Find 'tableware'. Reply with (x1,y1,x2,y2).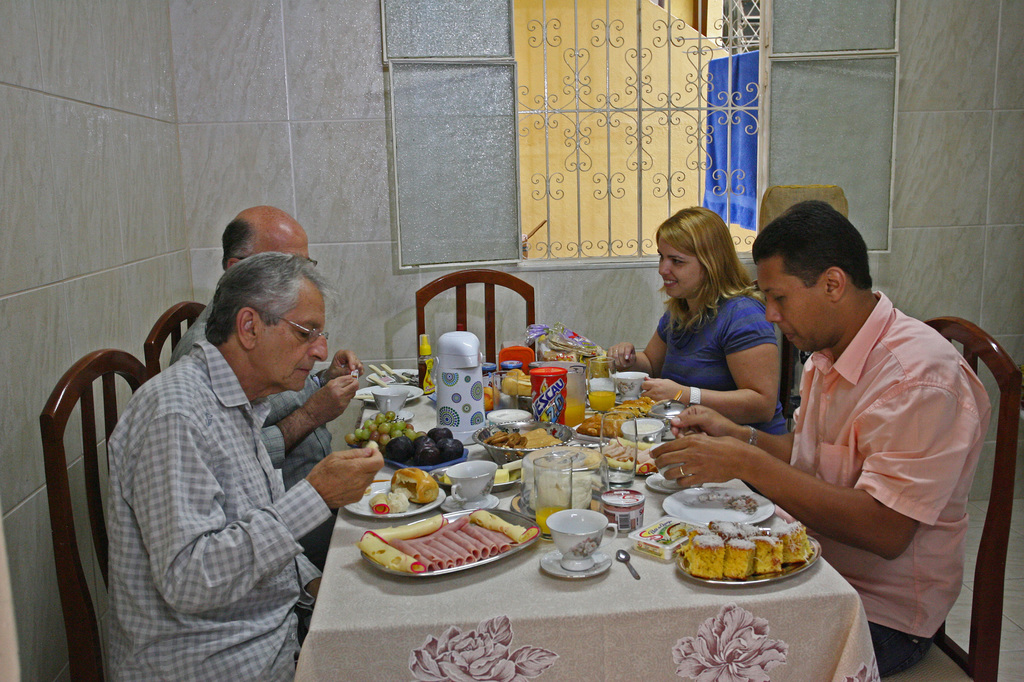
(354,381,429,404).
